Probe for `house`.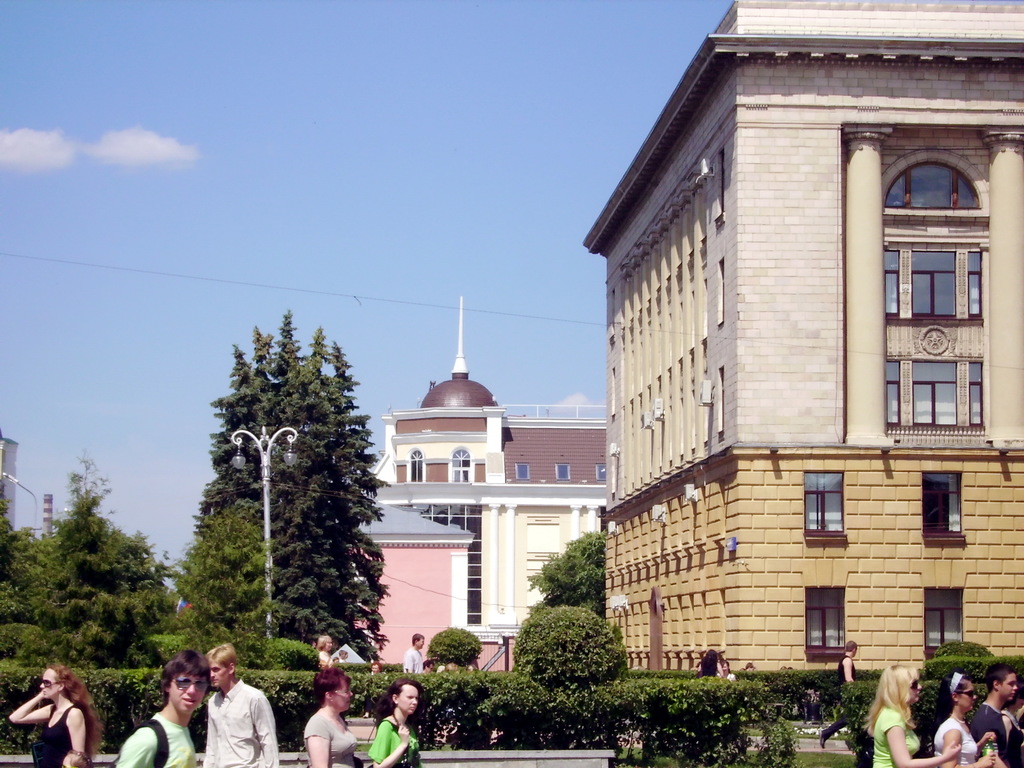
Probe result: <region>0, 431, 19, 531</region>.
